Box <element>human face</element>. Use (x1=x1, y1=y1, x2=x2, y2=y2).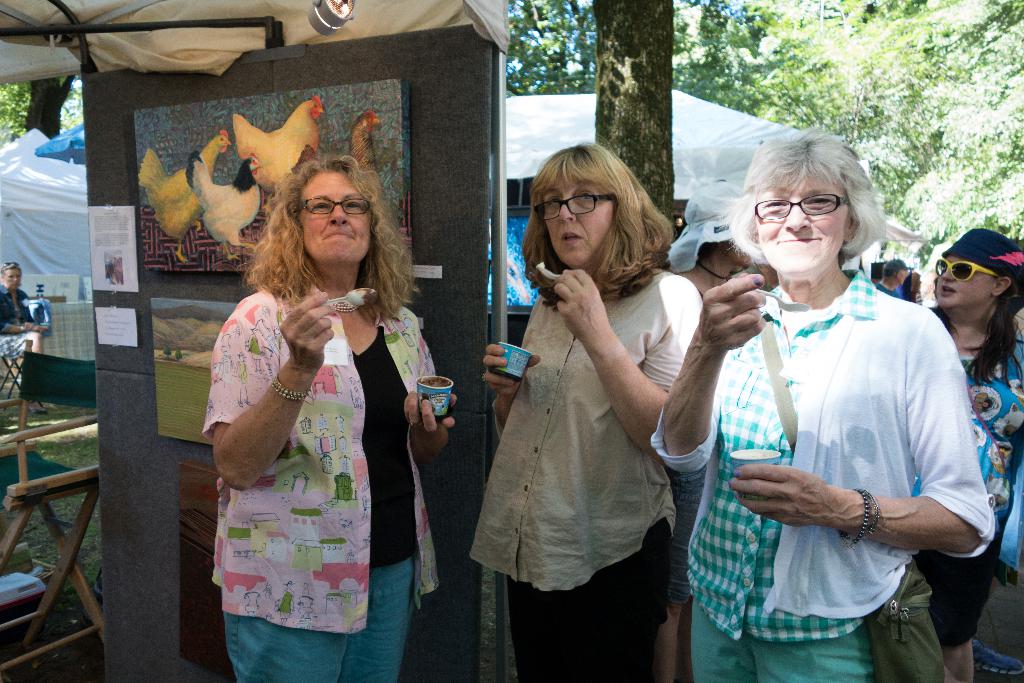
(x1=299, y1=171, x2=371, y2=265).
